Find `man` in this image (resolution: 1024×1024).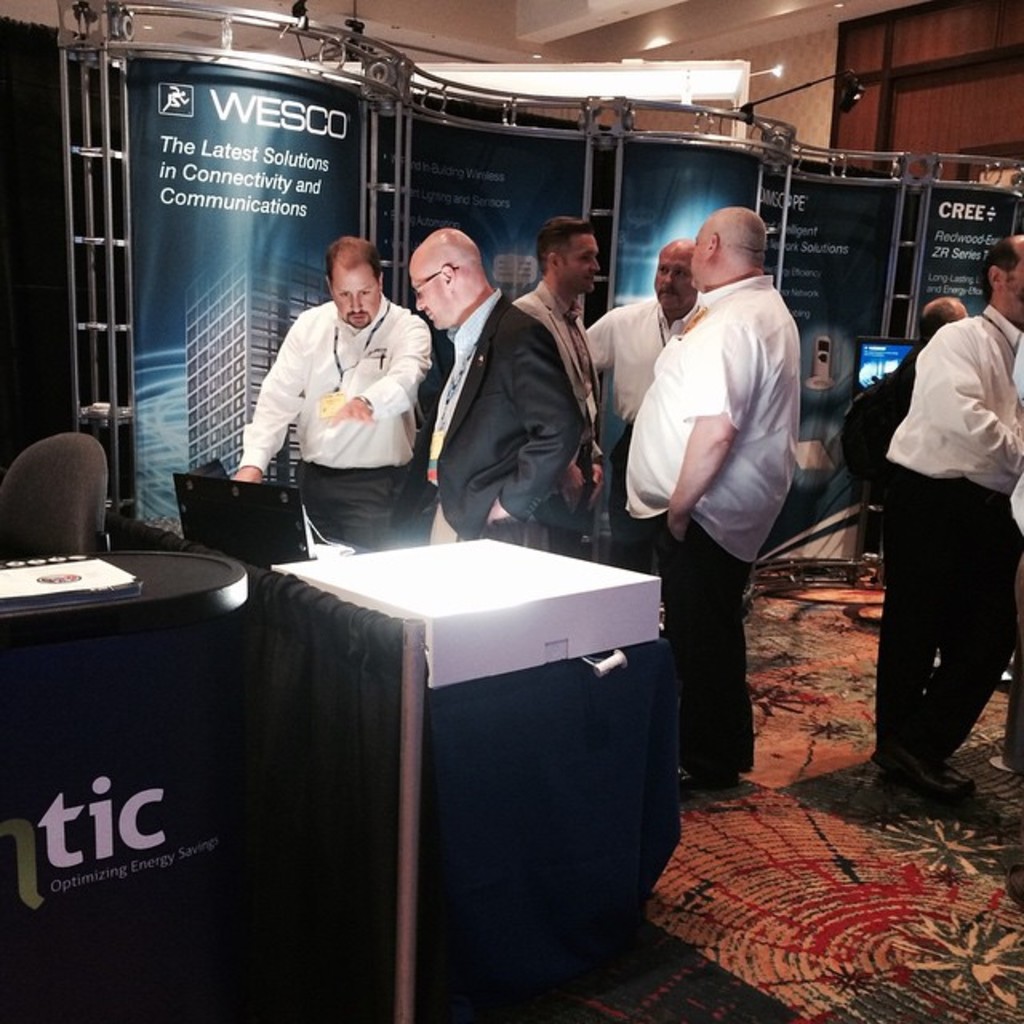
(left=510, top=216, right=606, bottom=512).
